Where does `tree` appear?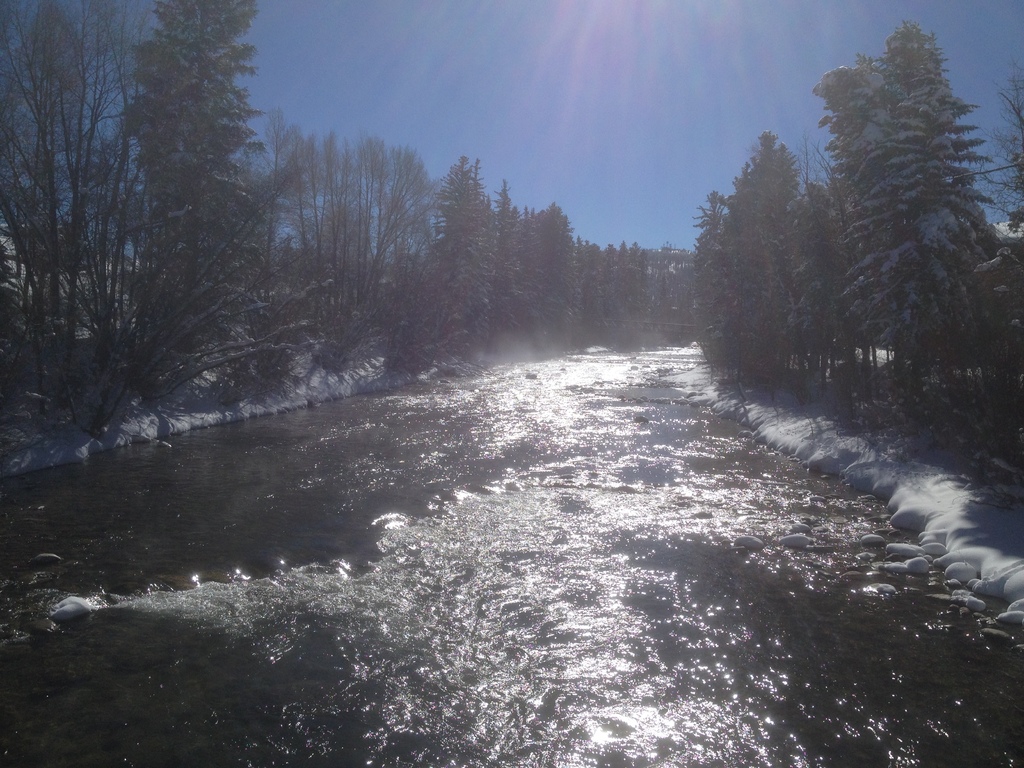
Appears at x1=481 y1=180 x2=532 y2=341.
